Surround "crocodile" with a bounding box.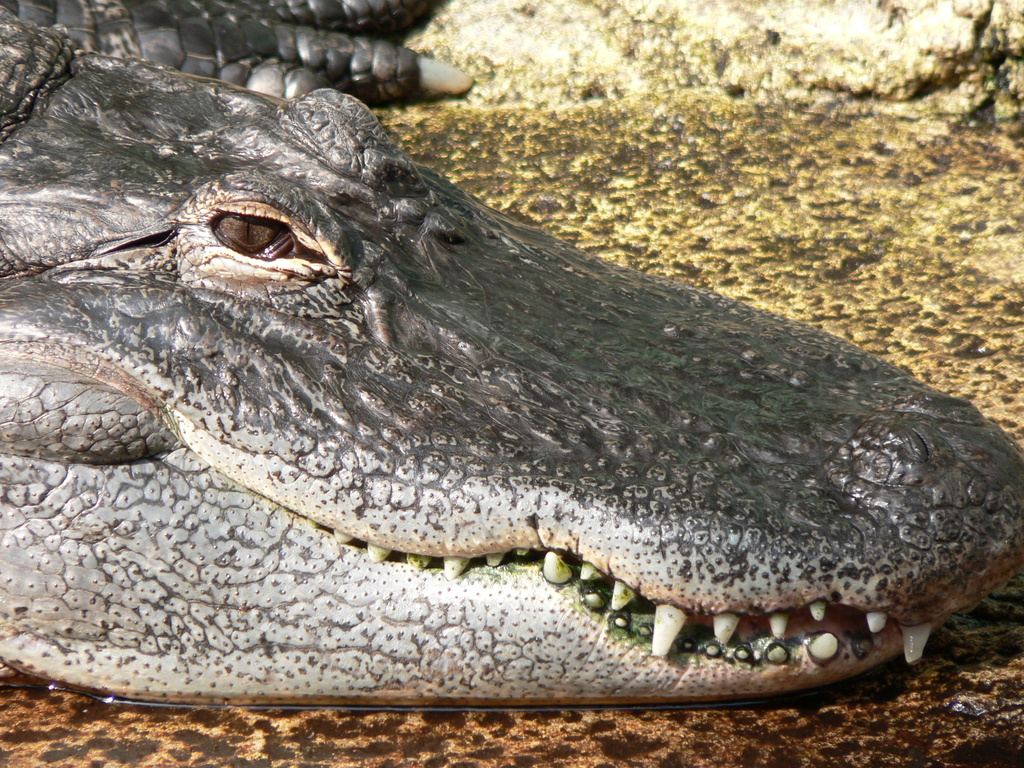
x1=0 y1=2 x2=1023 y2=707.
